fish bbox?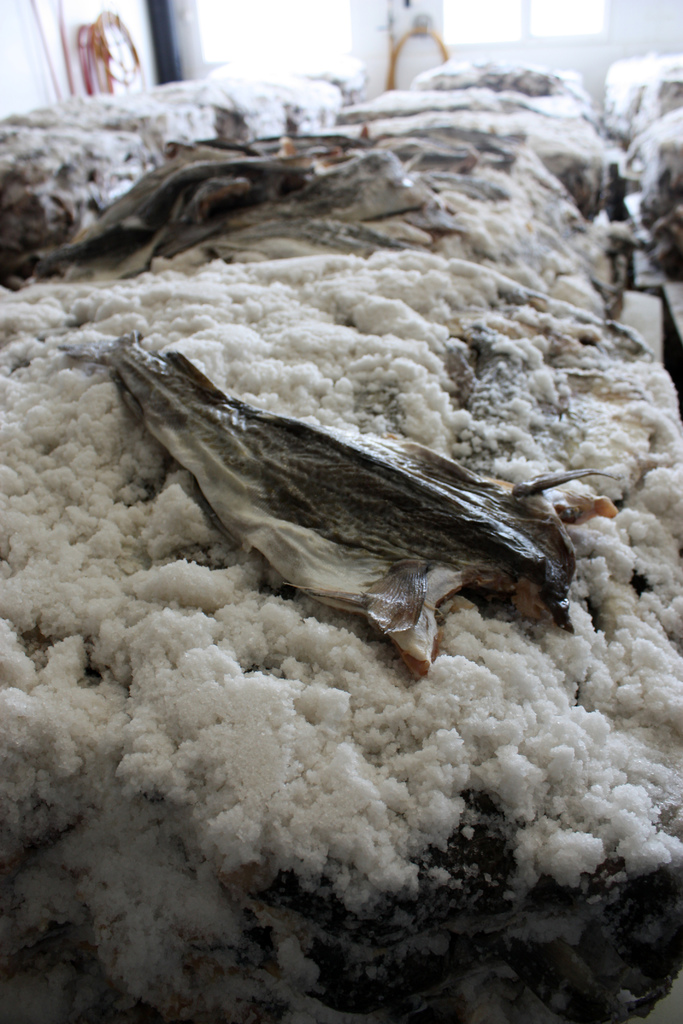
crop(83, 372, 621, 697)
